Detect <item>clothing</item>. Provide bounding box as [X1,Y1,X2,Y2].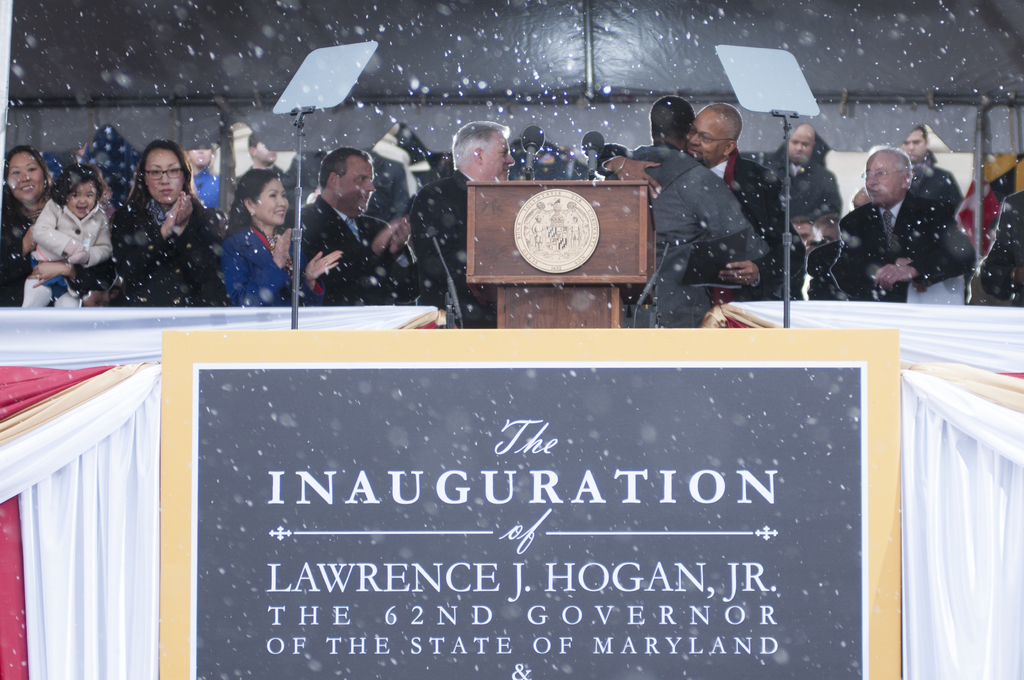
[292,193,403,309].
